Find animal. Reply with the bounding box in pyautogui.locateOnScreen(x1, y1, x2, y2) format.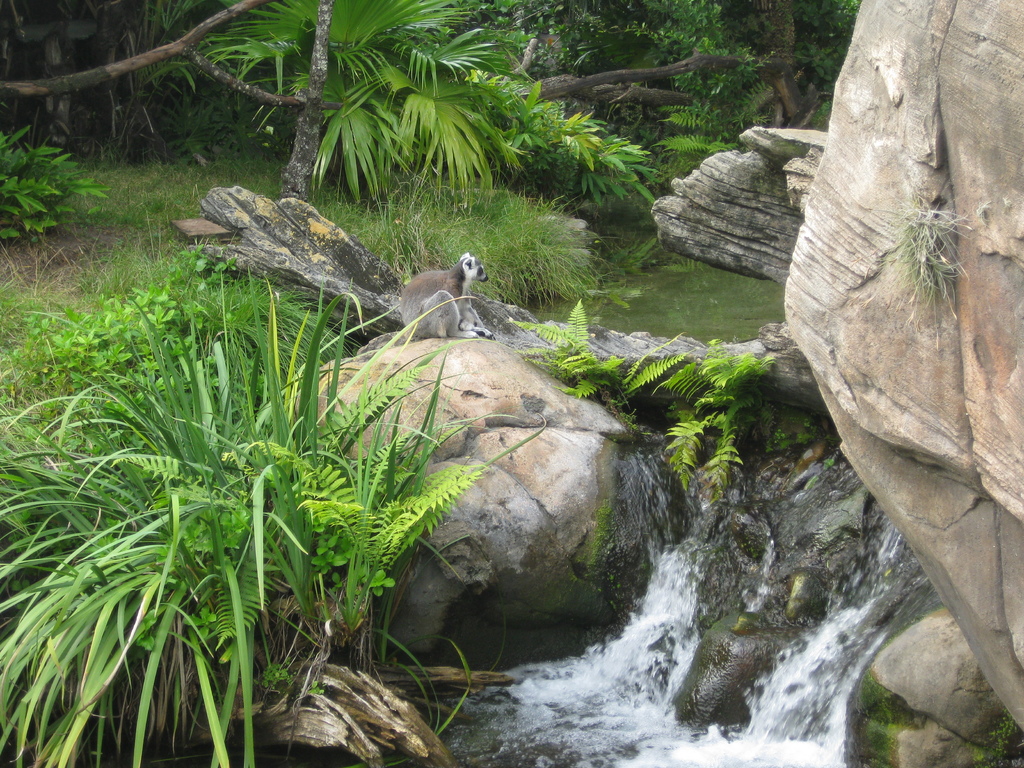
pyautogui.locateOnScreen(400, 251, 494, 342).
